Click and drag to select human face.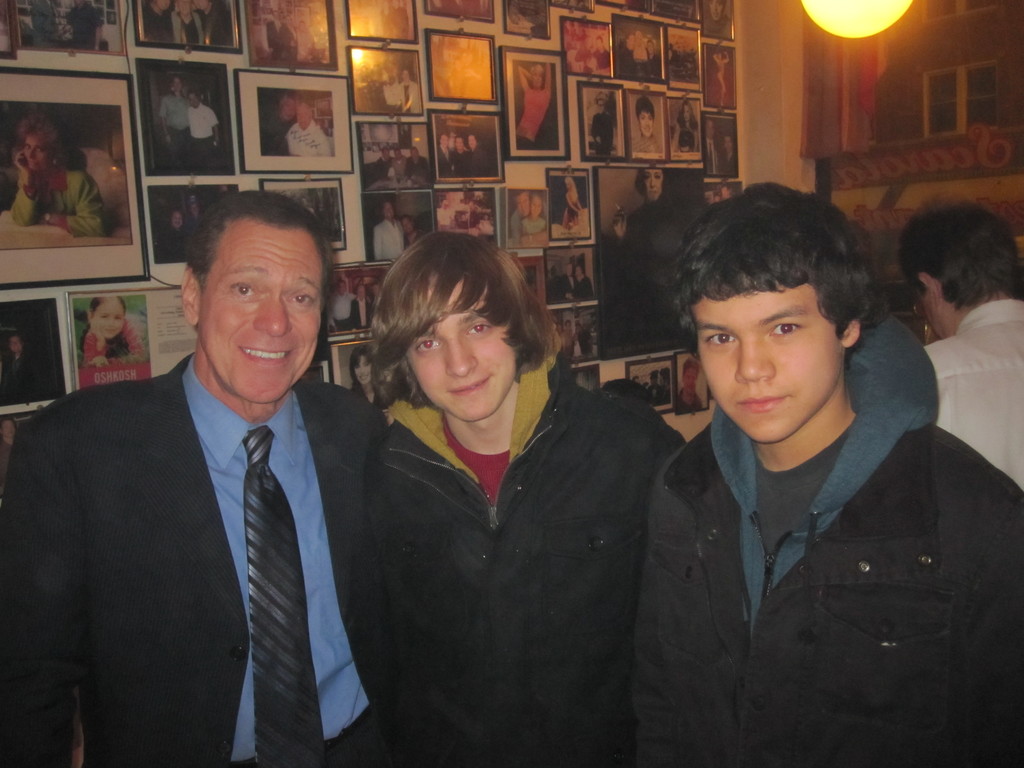
Selection: 531,196,541,214.
